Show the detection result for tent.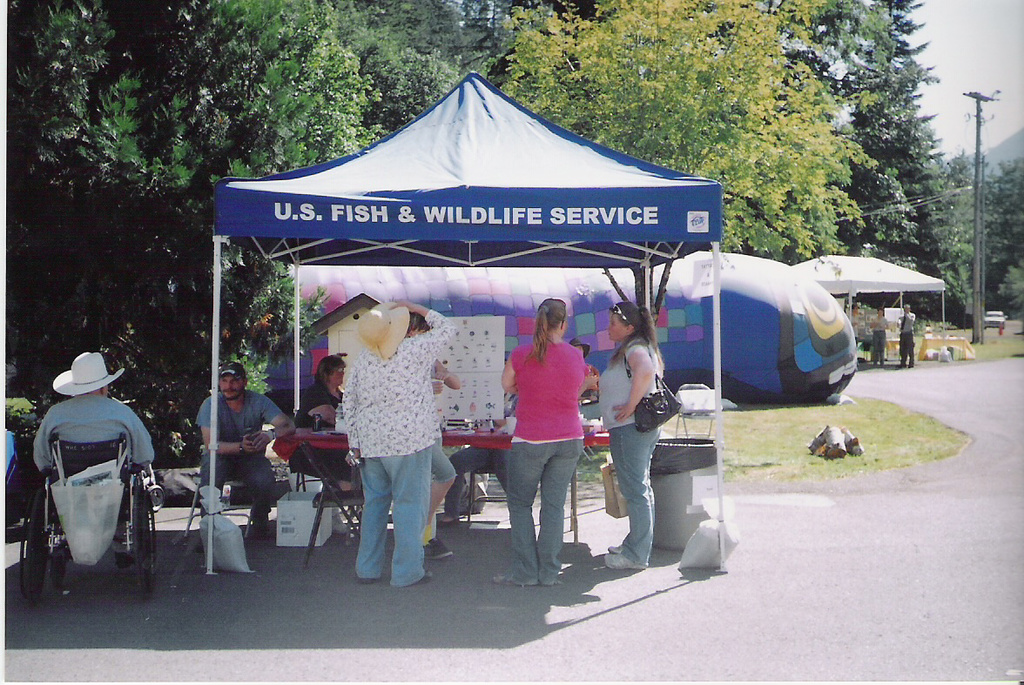
(x1=792, y1=255, x2=944, y2=362).
